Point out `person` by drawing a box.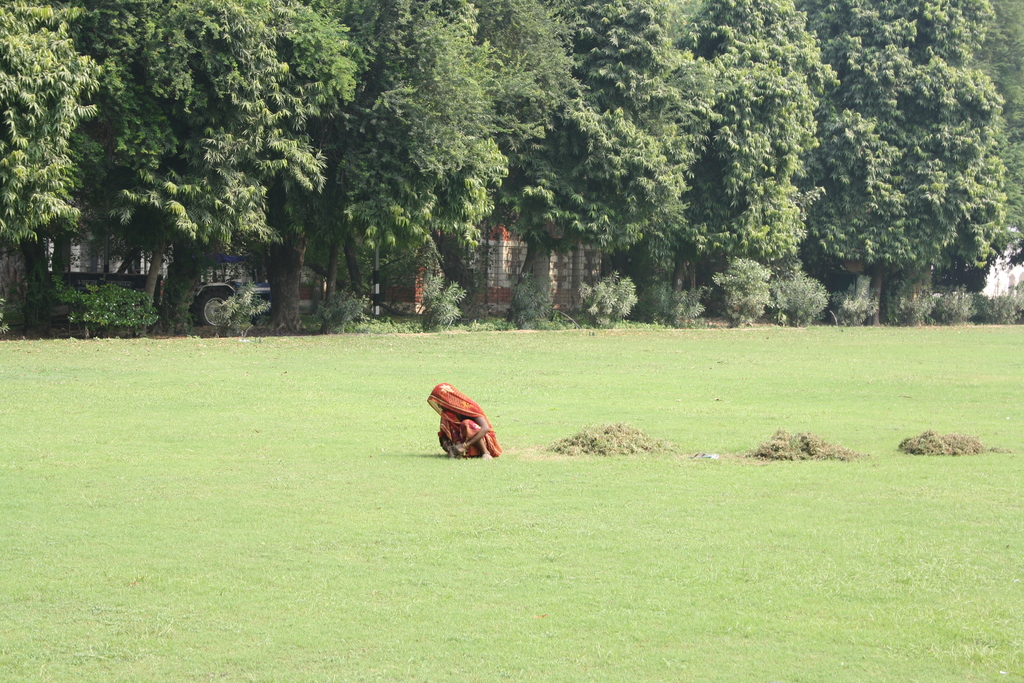
421 369 509 466.
